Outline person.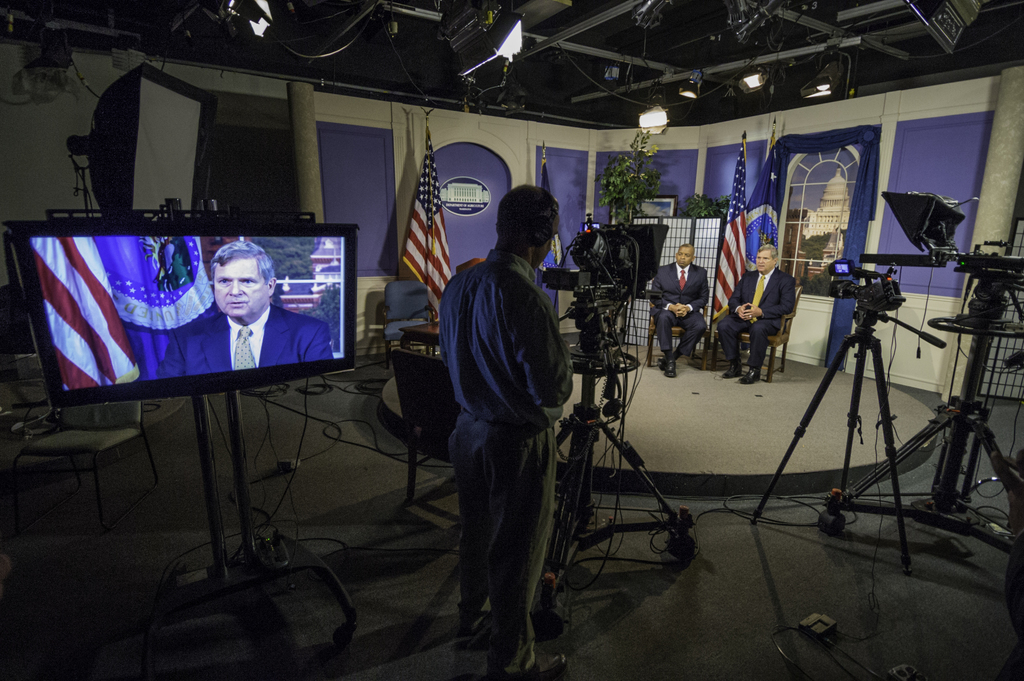
Outline: Rect(152, 241, 329, 387).
